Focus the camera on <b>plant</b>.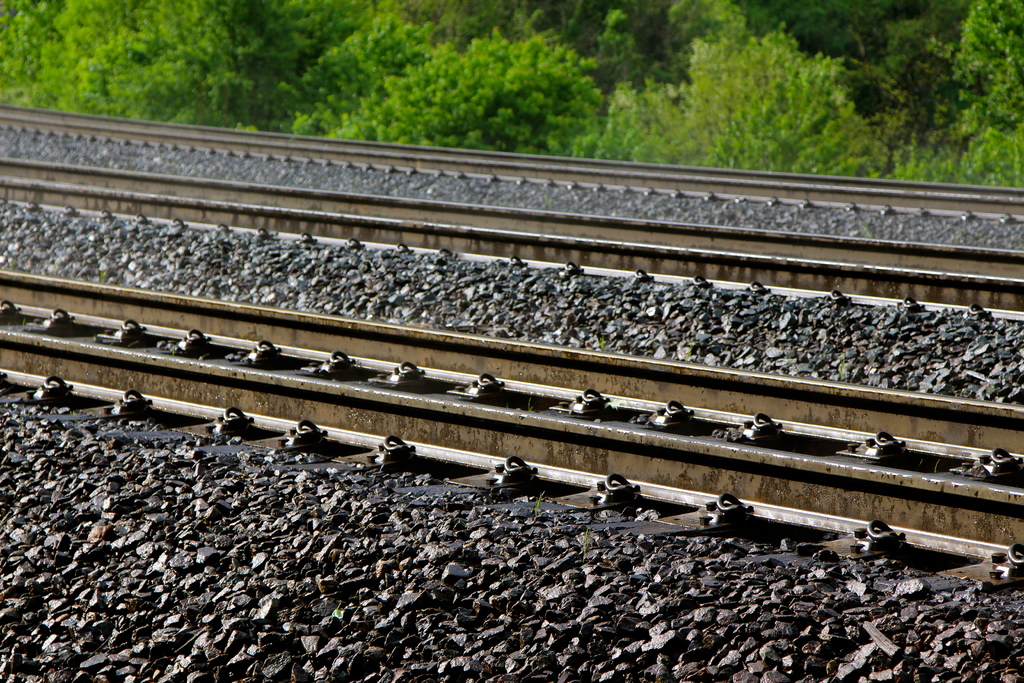
Focus region: [left=265, top=0, right=555, bottom=67].
